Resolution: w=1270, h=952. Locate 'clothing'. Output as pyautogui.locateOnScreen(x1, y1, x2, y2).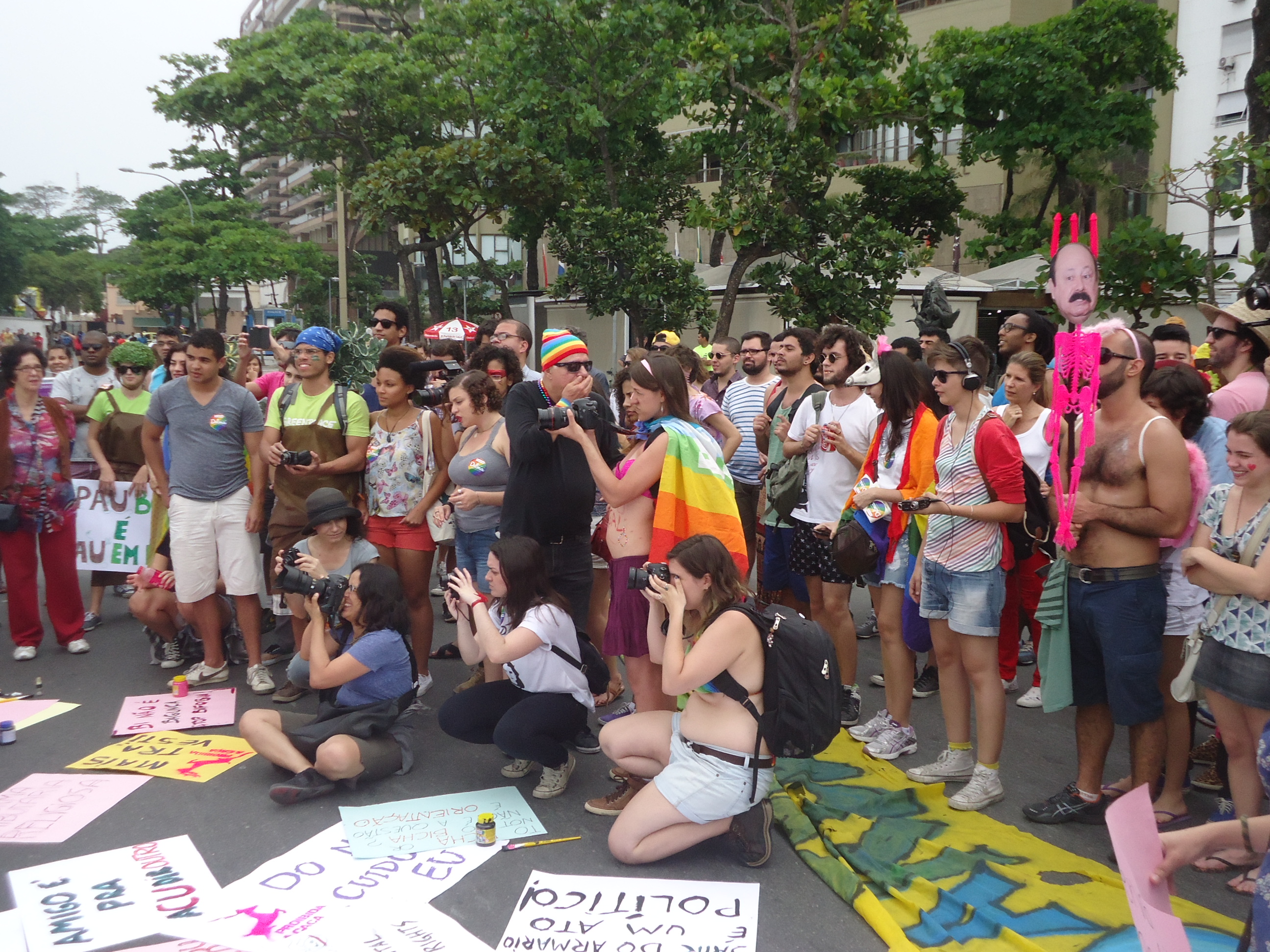
pyautogui.locateOnScreen(25, 179, 61, 234).
